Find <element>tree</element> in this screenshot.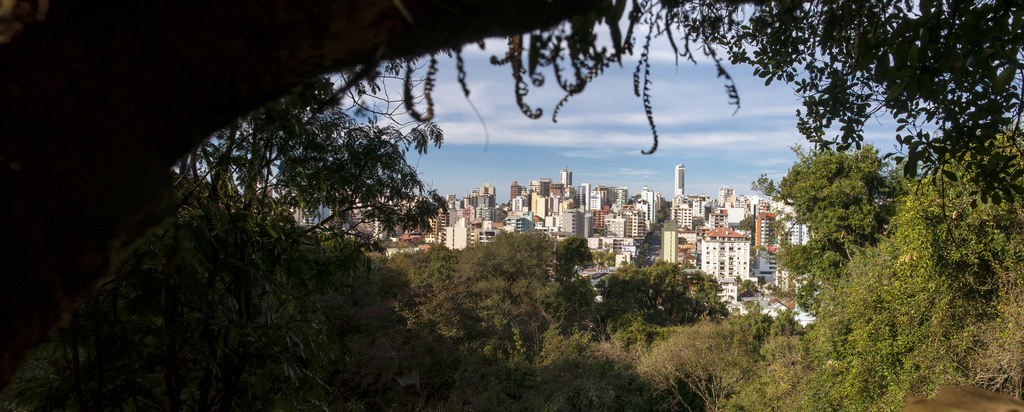
The bounding box for <element>tree</element> is bbox=[778, 124, 915, 272].
